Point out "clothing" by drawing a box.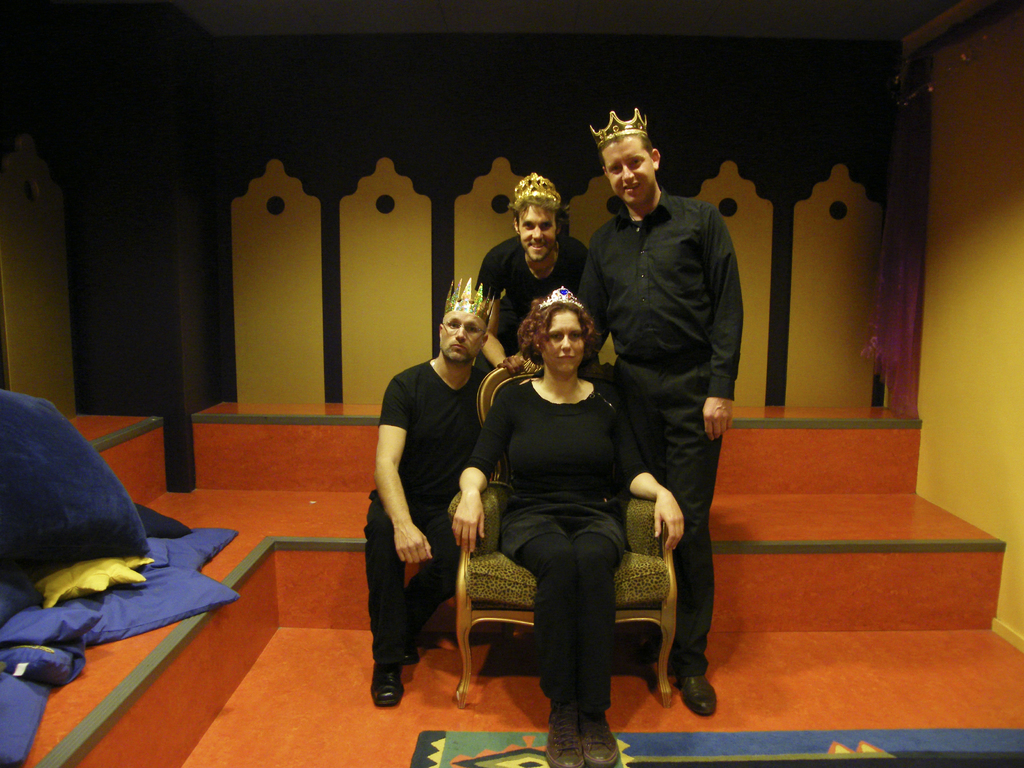
bbox=[579, 187, 746, 685].
